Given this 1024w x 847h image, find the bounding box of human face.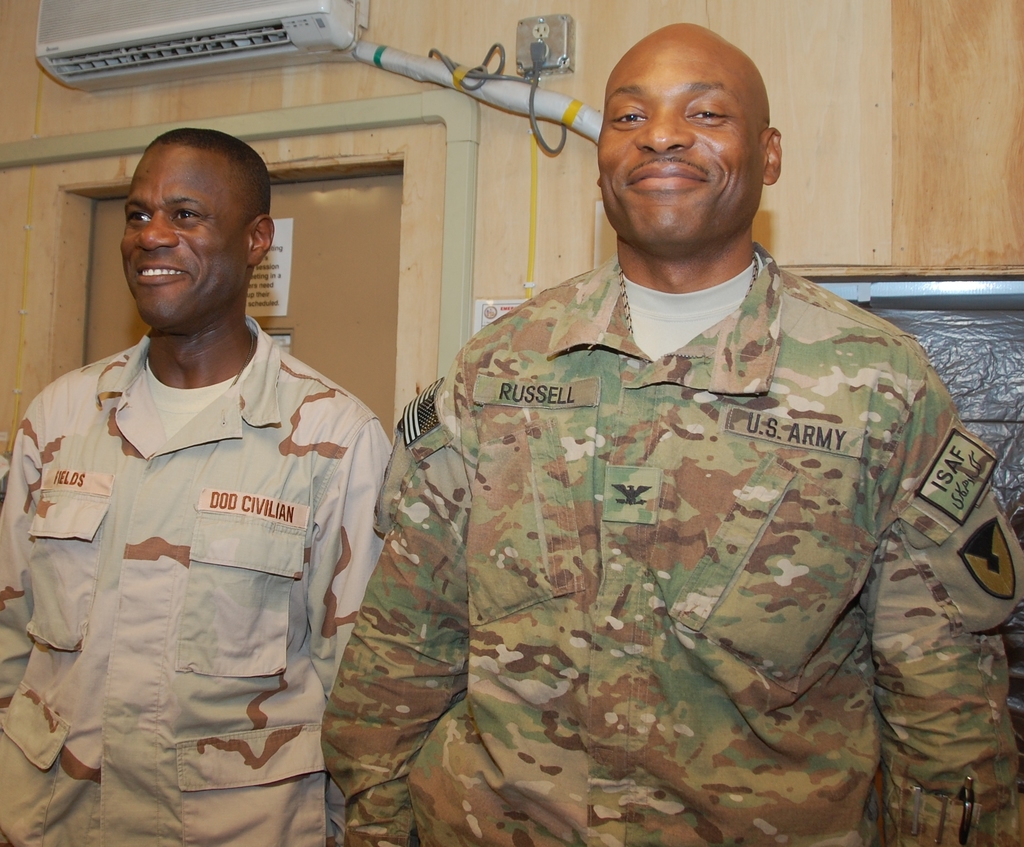
detection(605, 44, 757, 247).
